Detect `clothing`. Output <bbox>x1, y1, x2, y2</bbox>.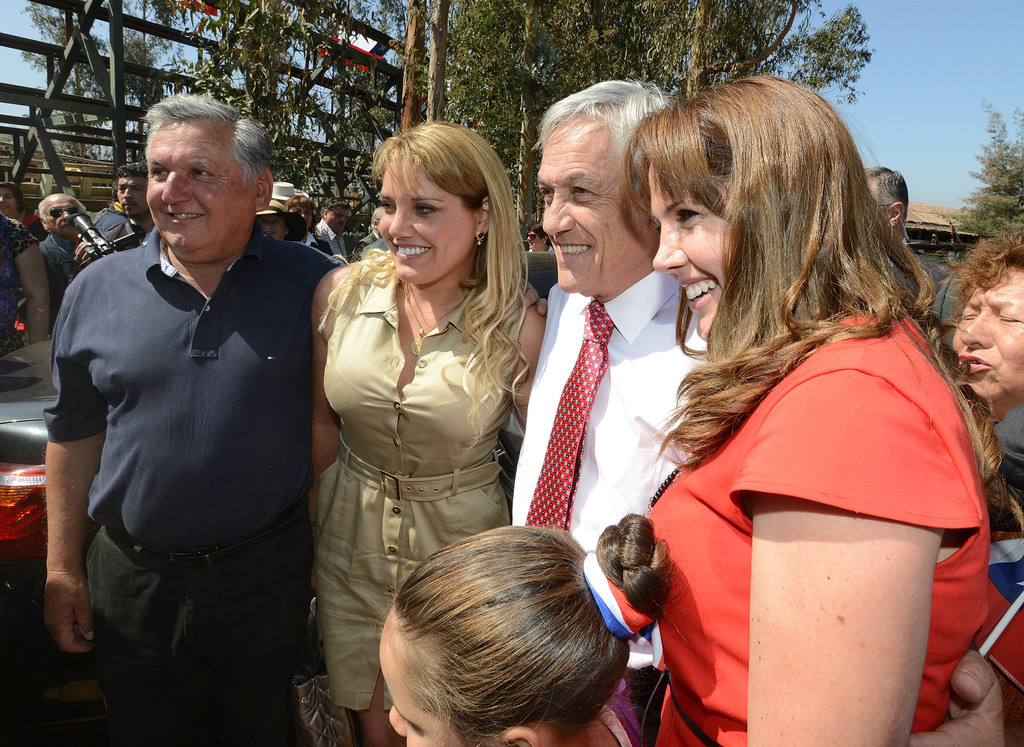
<bbox>45, 152, 326, 746</bbox>.
